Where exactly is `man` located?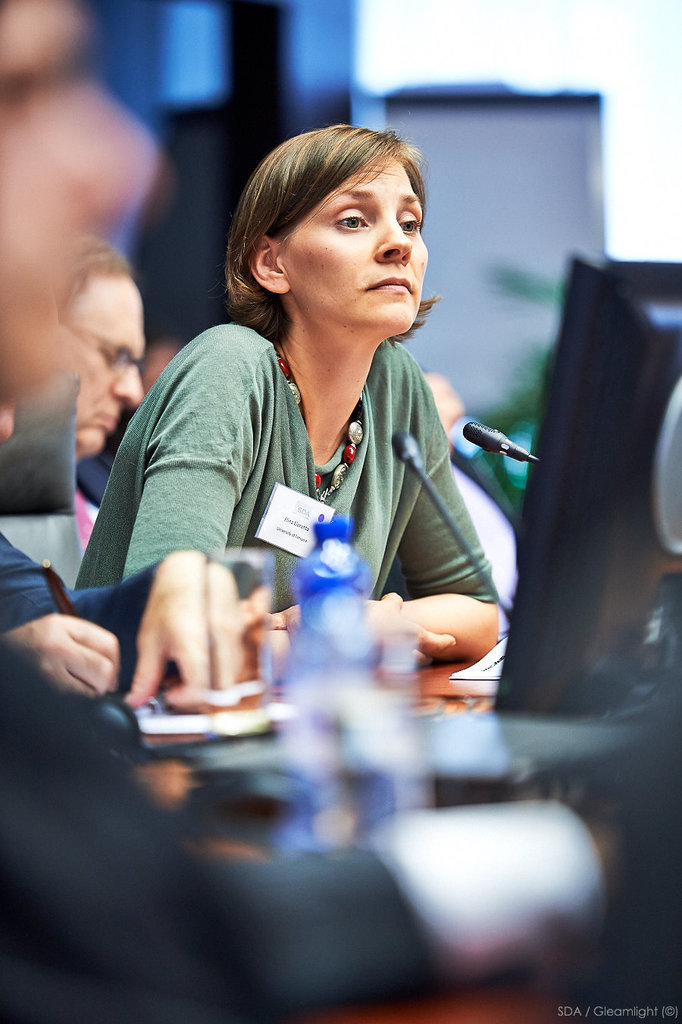
Its bounding box is x1=0, y1=222, x2=142, y2=473.
